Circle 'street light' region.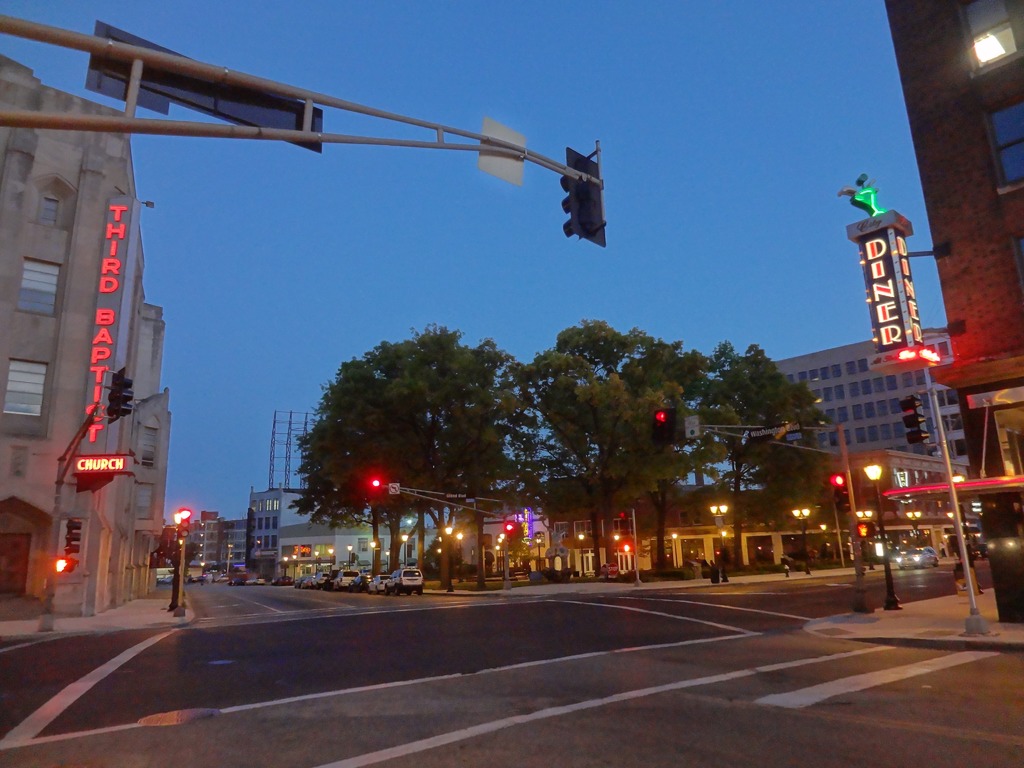
Region: 313 547 319 570.
